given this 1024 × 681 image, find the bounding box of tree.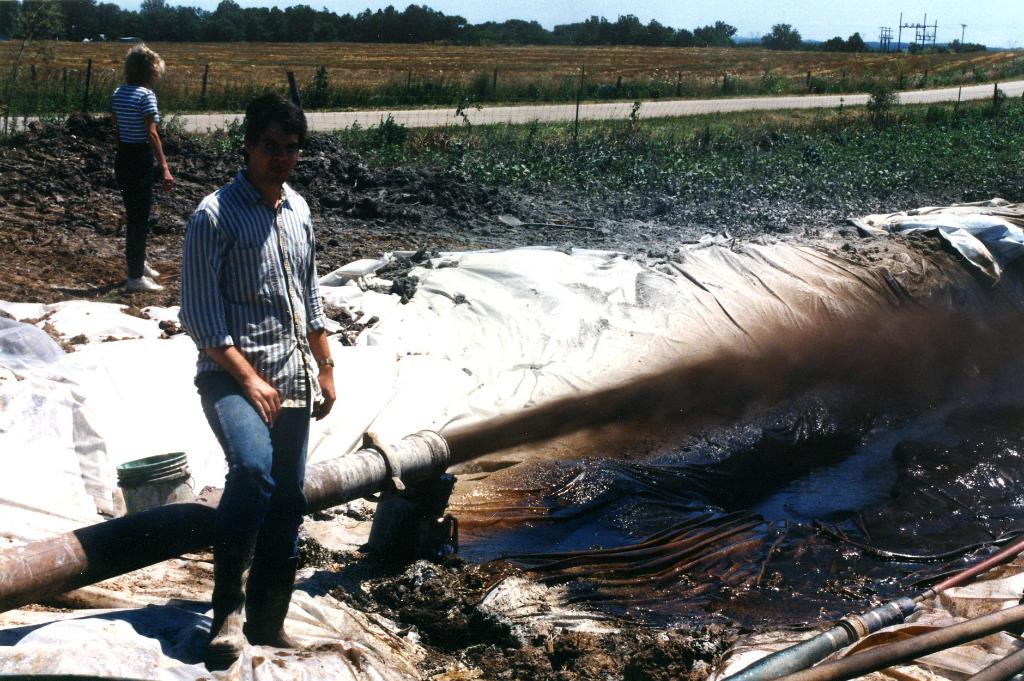
(x1=753, y1=14, x2=801, y2=43).
